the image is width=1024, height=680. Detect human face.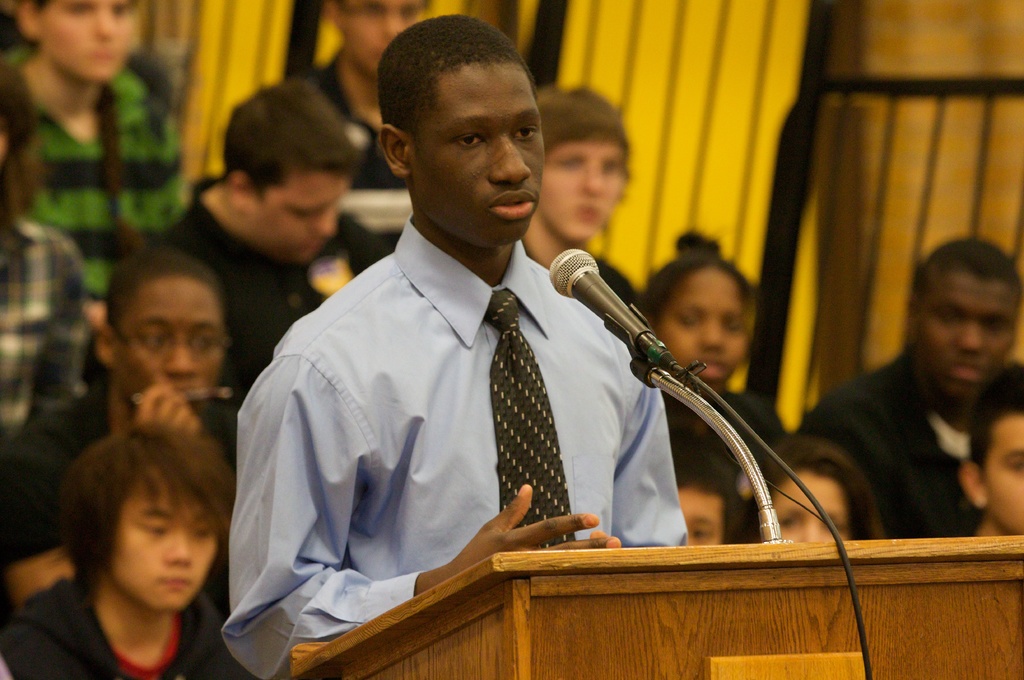
Detection: box(108, 471, 215, 608).
